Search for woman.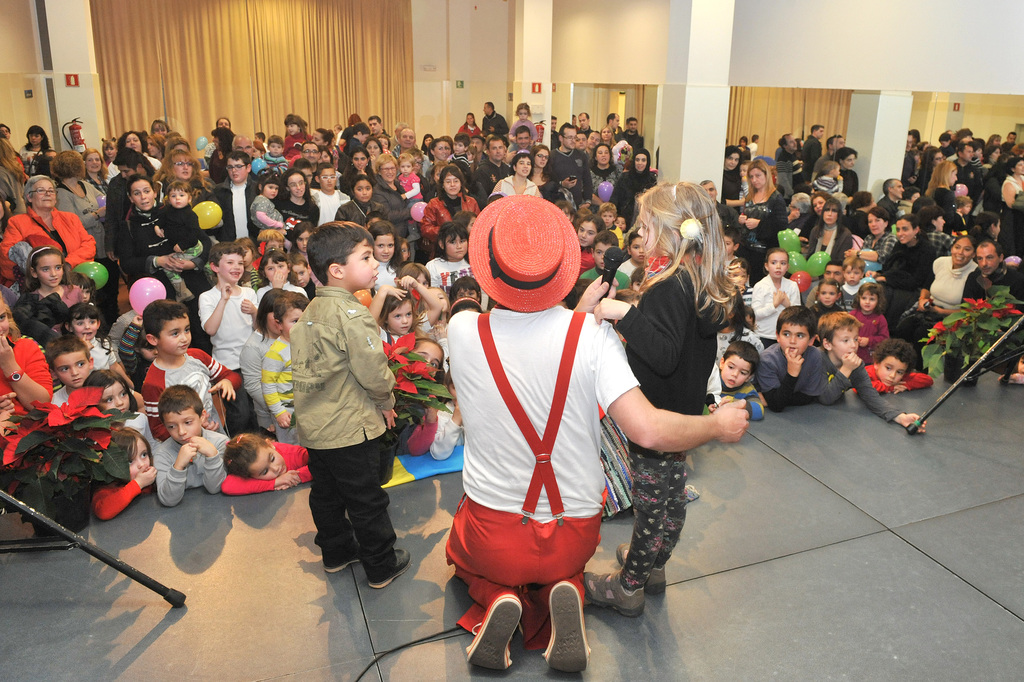
Found at crop(0, 137, 26, 236).
